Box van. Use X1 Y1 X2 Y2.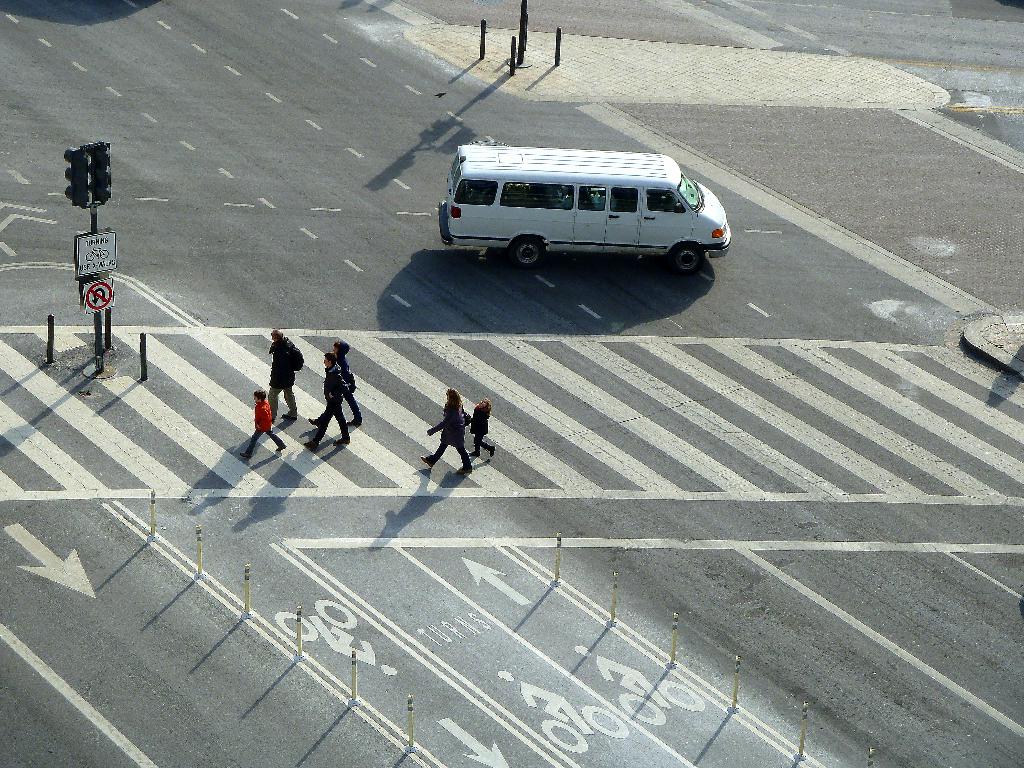
436 143 731 278.
